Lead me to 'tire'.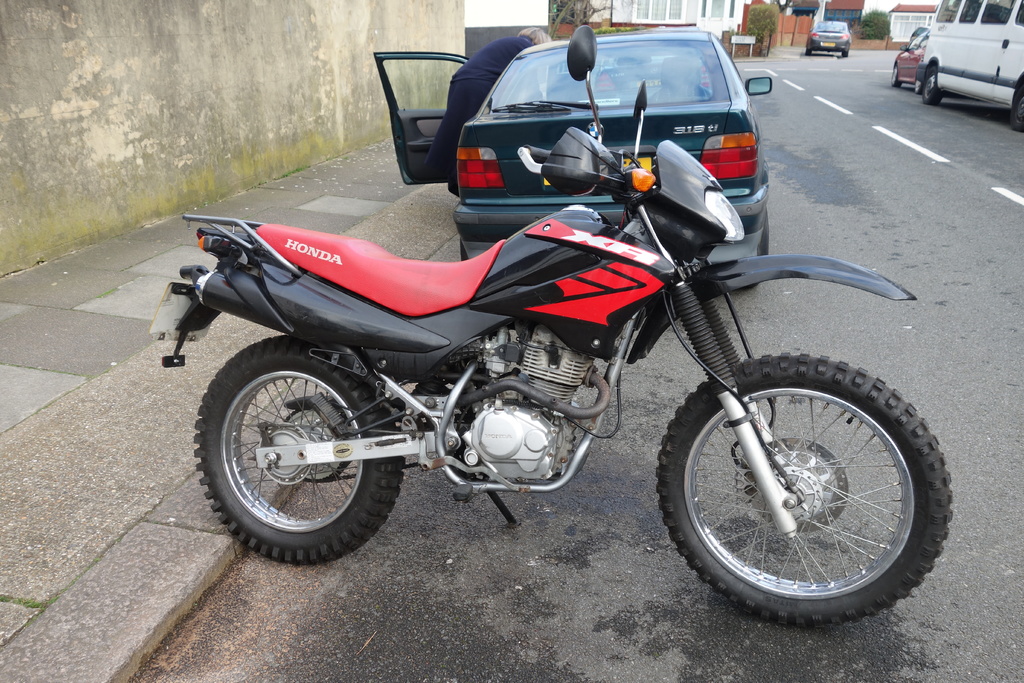
Lead to region(835, 45, 846, 62).
